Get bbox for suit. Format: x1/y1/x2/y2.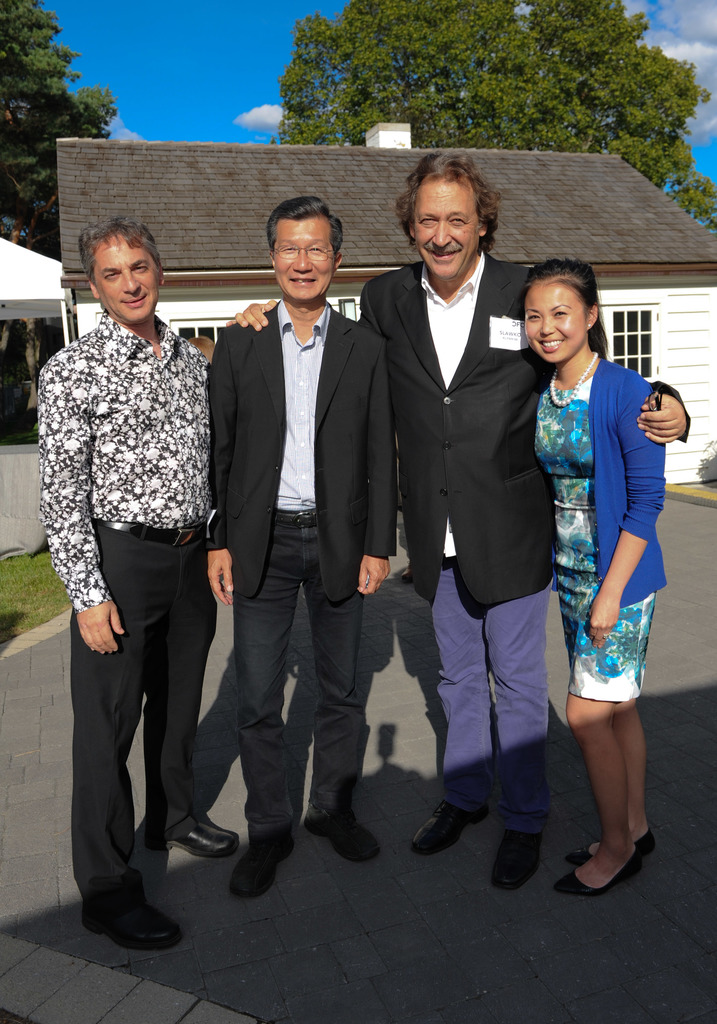
196/191/396/860.
